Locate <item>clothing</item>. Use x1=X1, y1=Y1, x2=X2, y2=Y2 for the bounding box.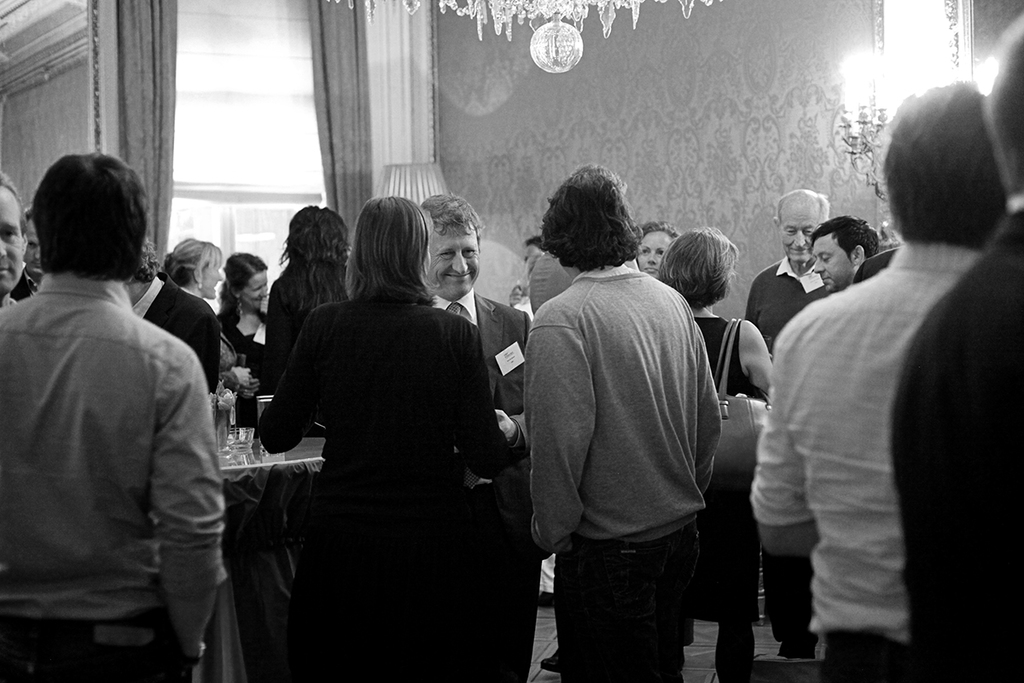
x1=129, y1=272, x2=224, y2=401.
